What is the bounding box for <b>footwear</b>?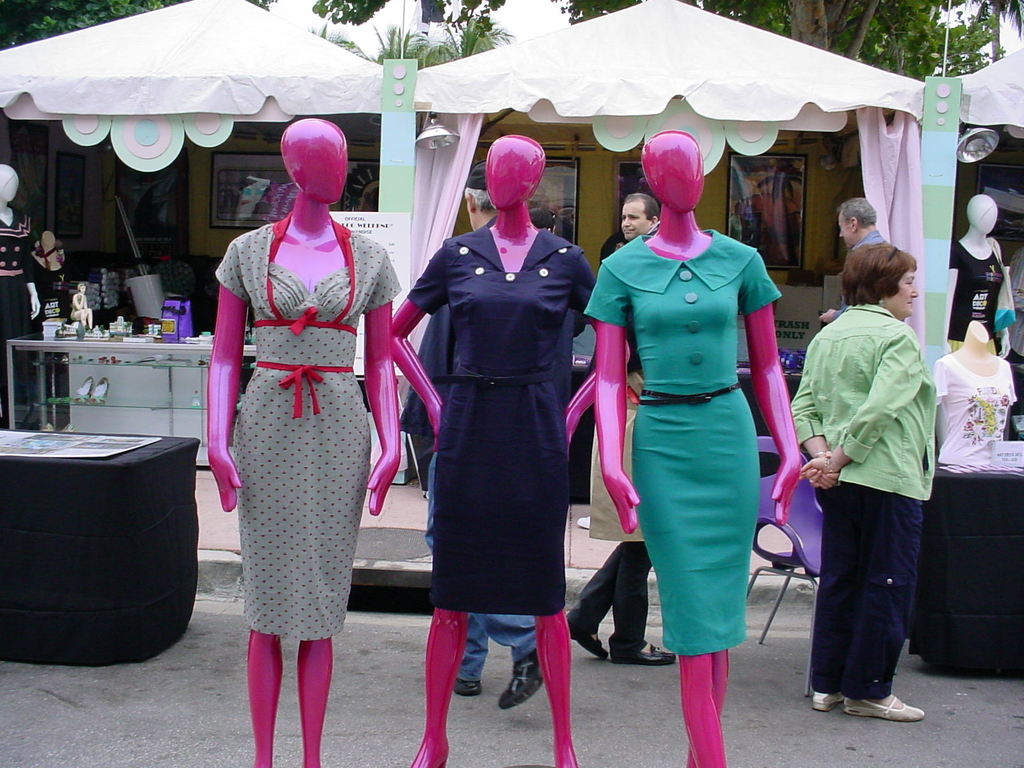
811/684/847/714.
